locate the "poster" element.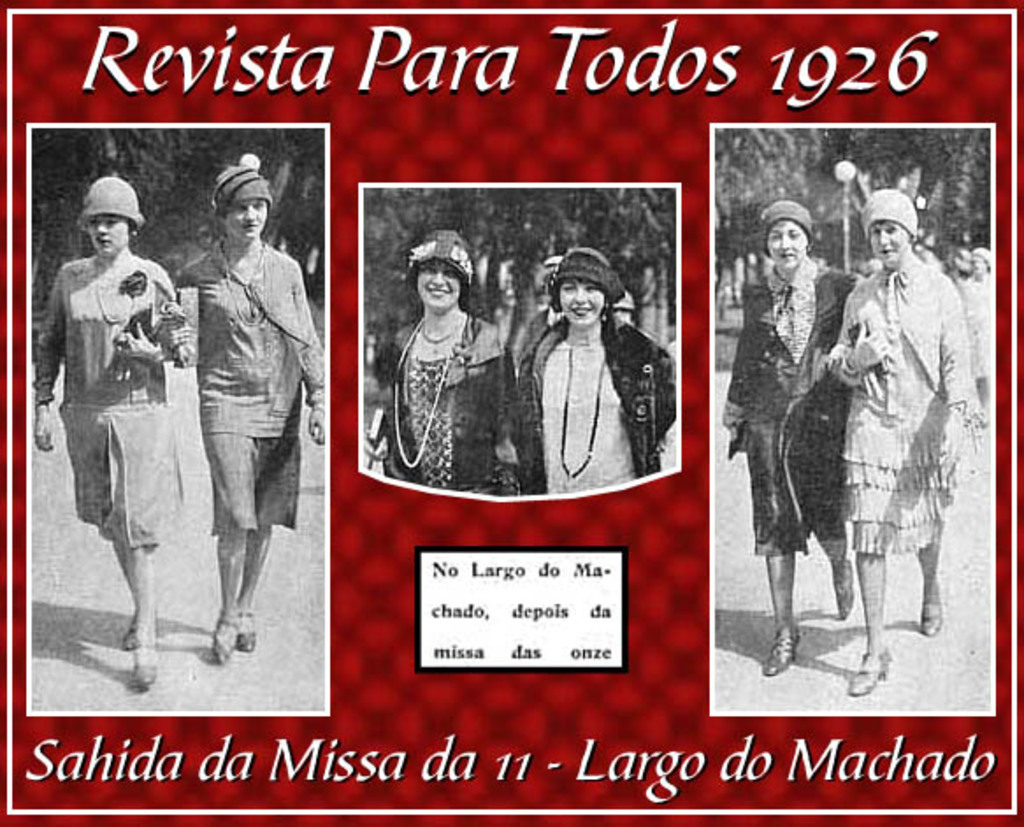
Element bbox: [x1=0, y1=0, x2=1023, y2=826].
